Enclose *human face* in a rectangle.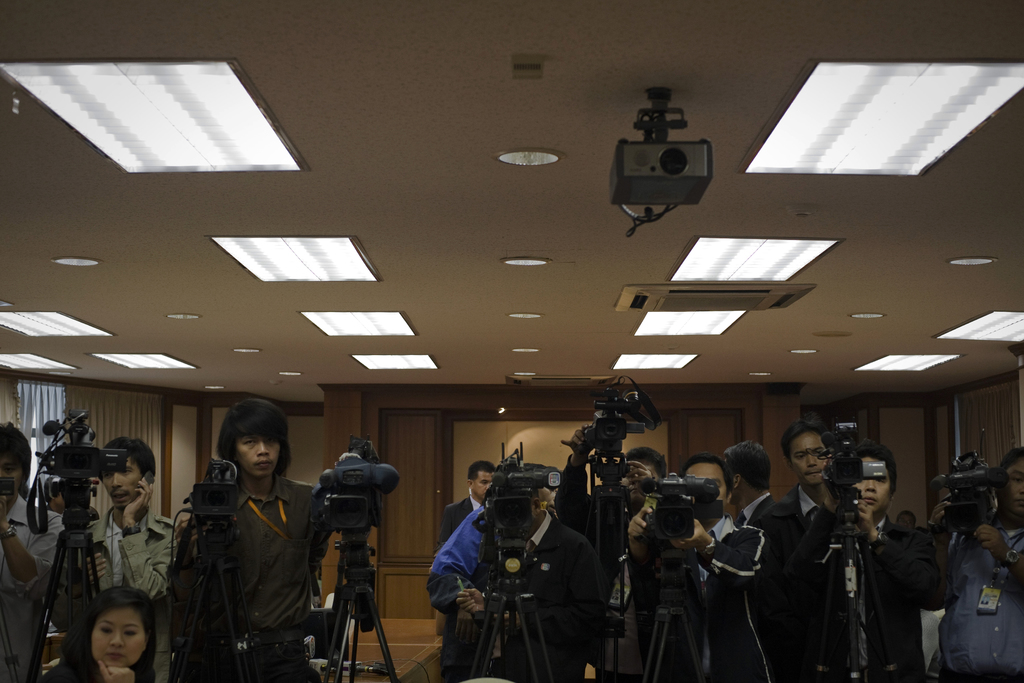
Rect(109, 450, 145, 508).
